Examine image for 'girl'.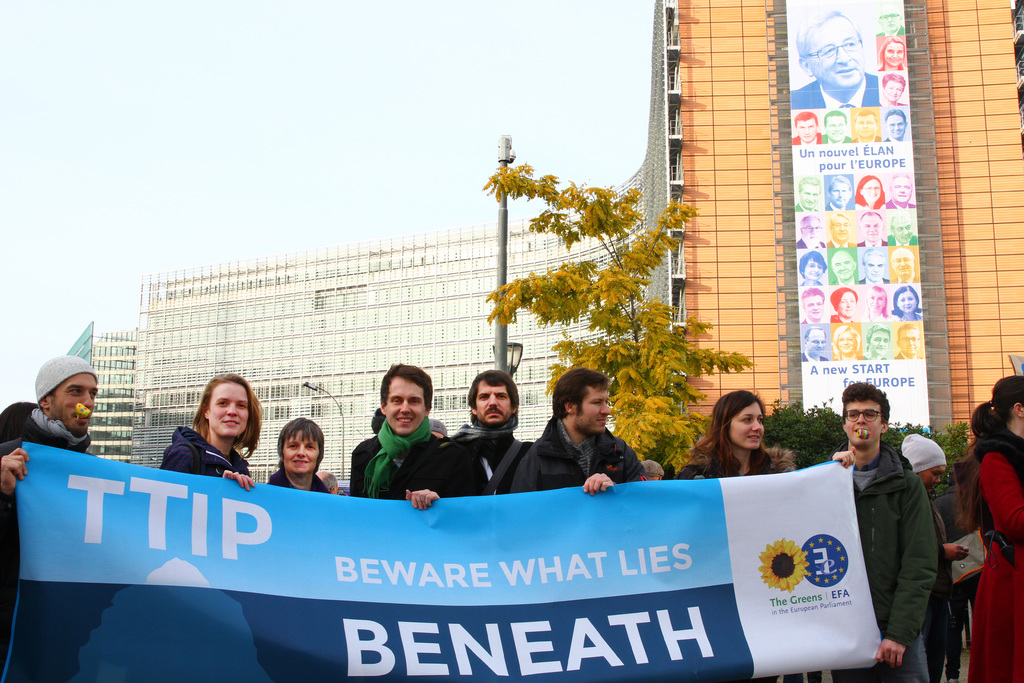
Examination result: bbox(673, 390, 767, 682).
